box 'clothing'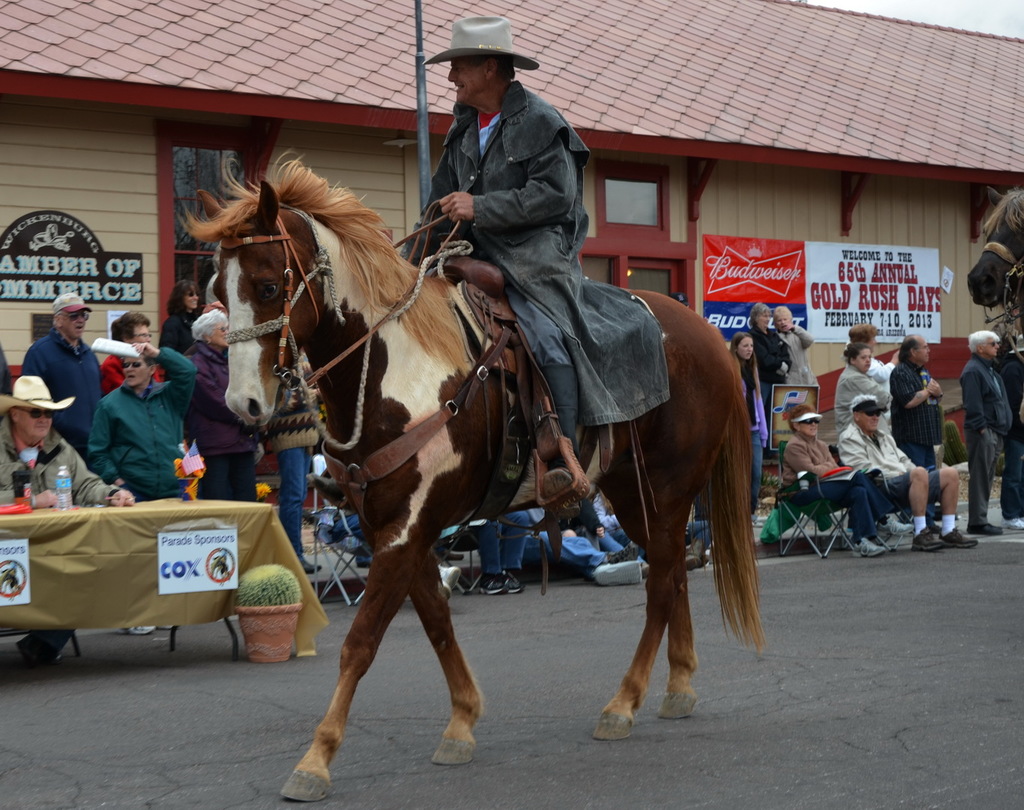
{"x1": 24, "y1": 328, "x2": 102, "y2": 461}
